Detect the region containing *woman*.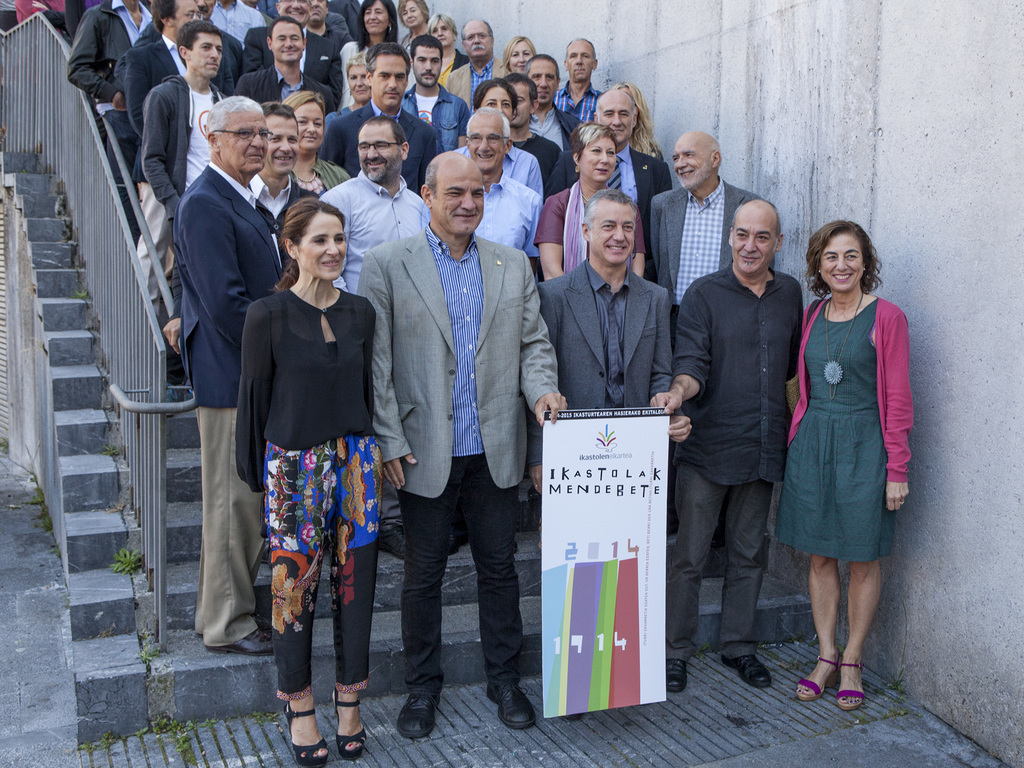
bbox=(525, 116, 646, 485).
